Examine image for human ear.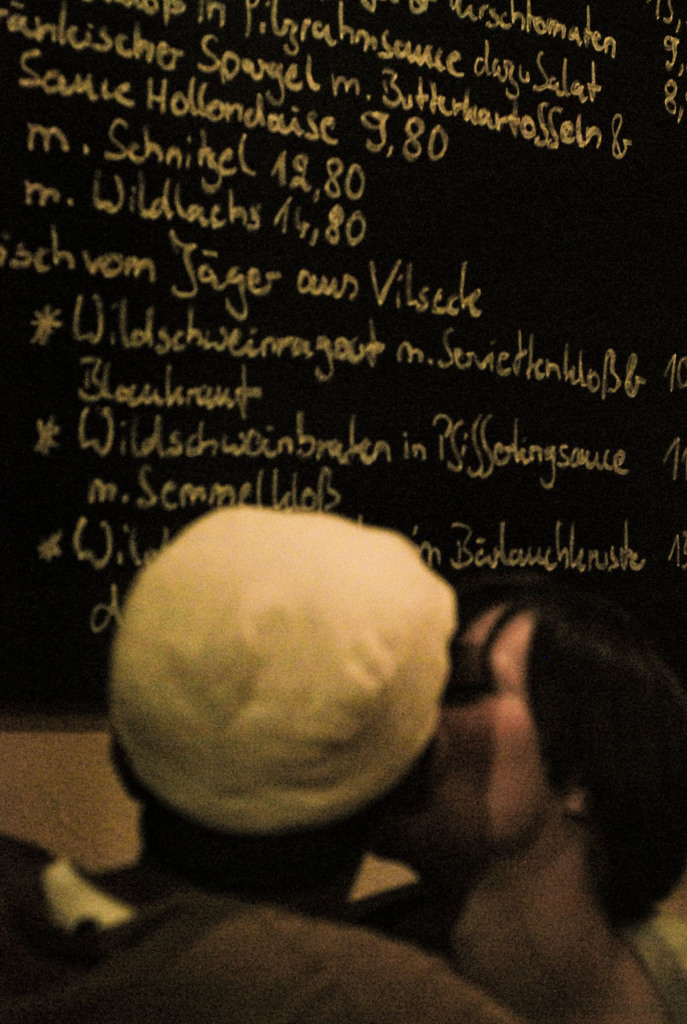
Examination result: [108, 730, 134, 804].
